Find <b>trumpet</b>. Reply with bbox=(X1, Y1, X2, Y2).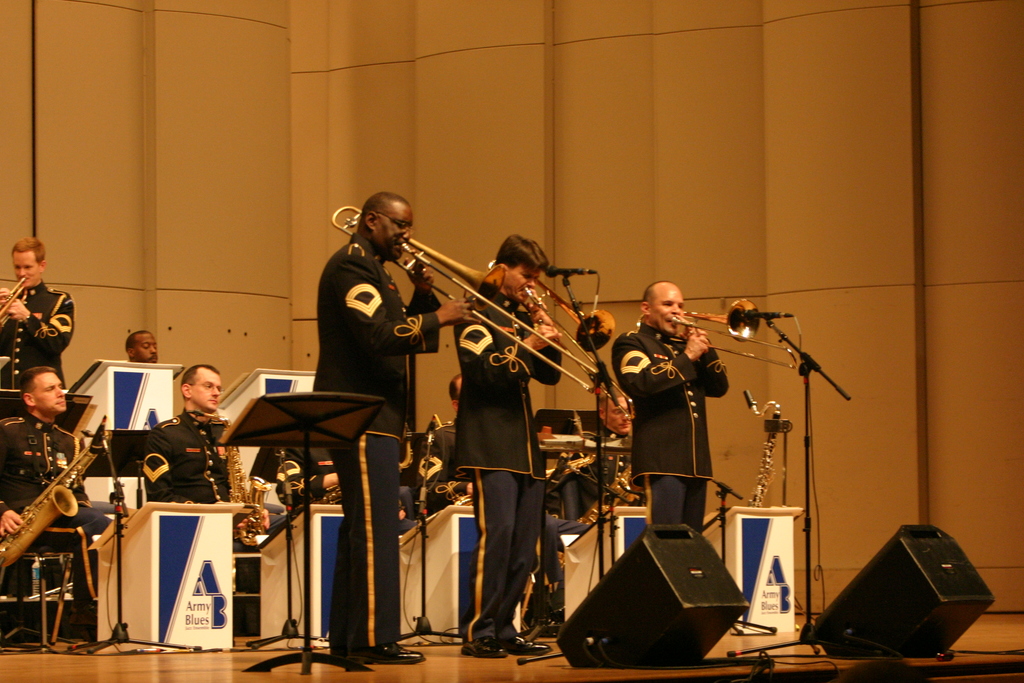
bbox=(635, 299, 797, 369).
